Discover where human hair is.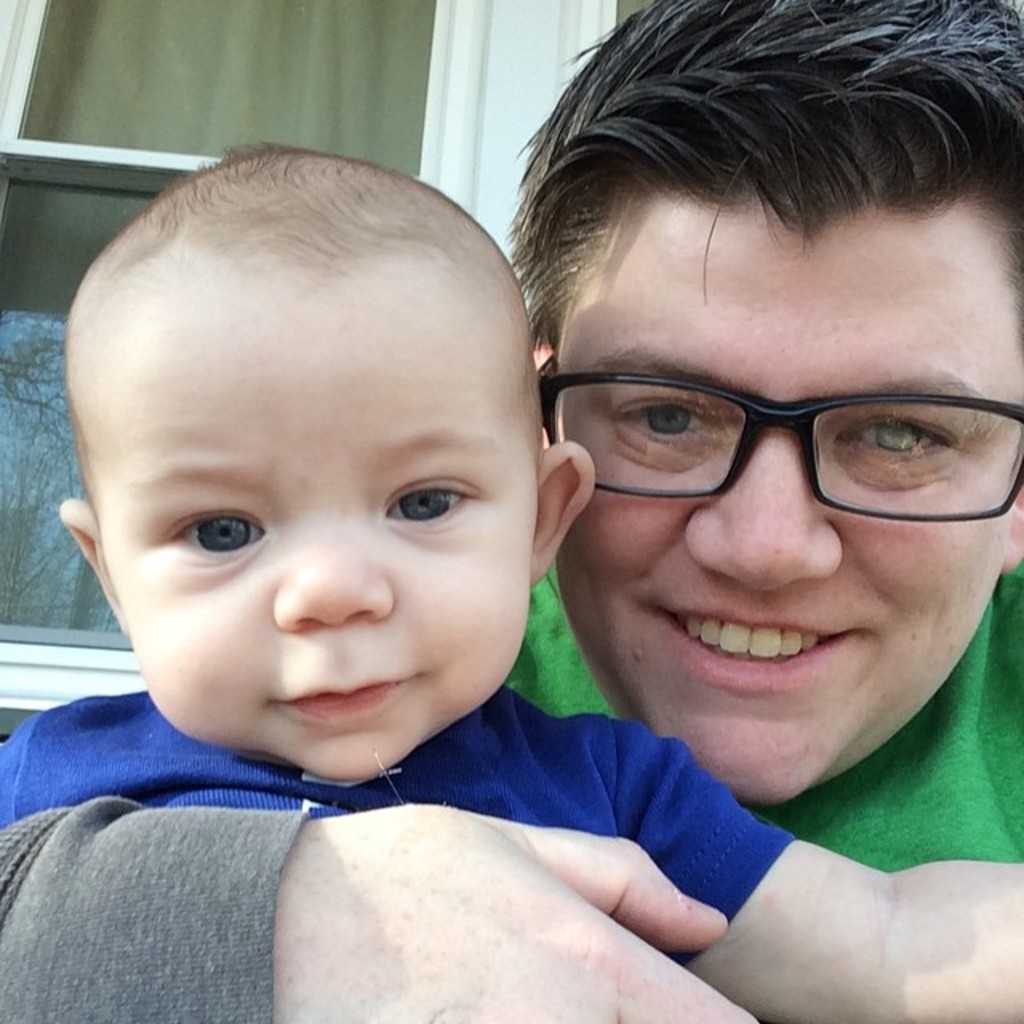
Discovered at region(507, 0, 1022, 379).
